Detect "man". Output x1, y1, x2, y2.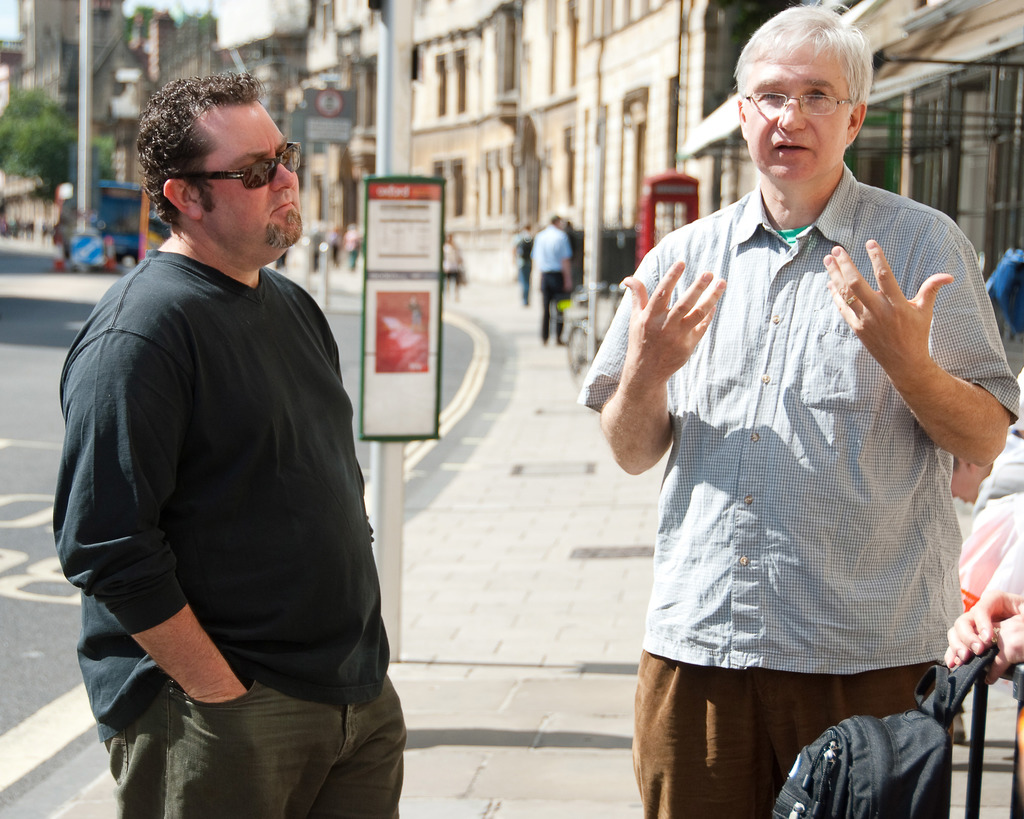
574, 16, 984, 809.
